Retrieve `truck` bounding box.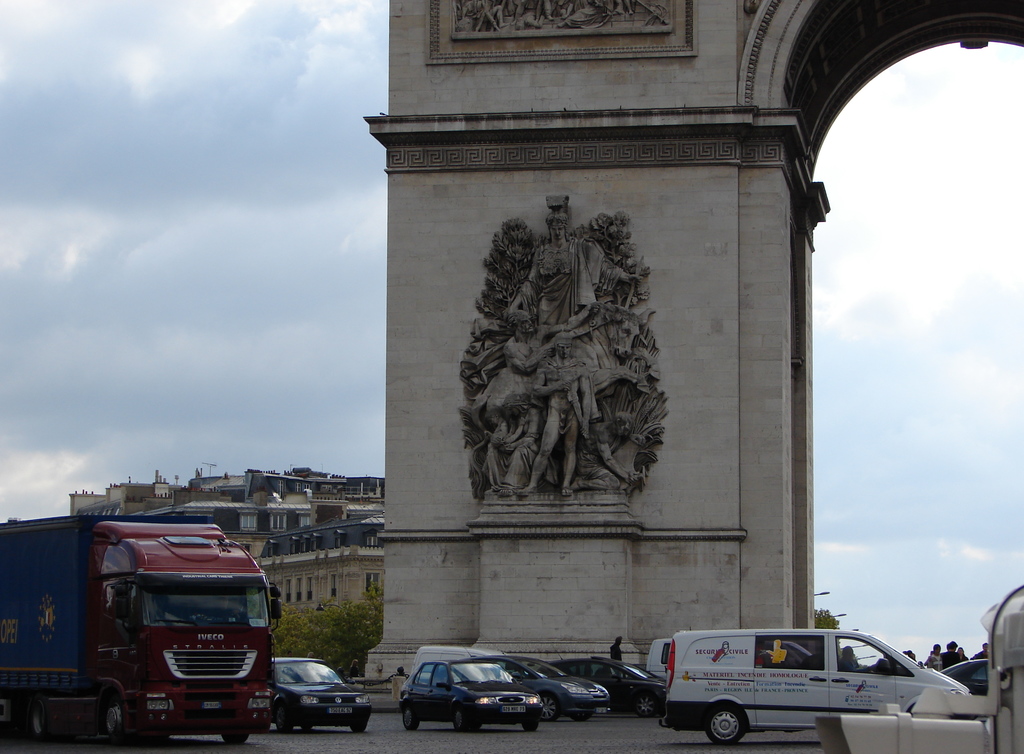
Bounding box: detection(14, 517, 285, 753).
